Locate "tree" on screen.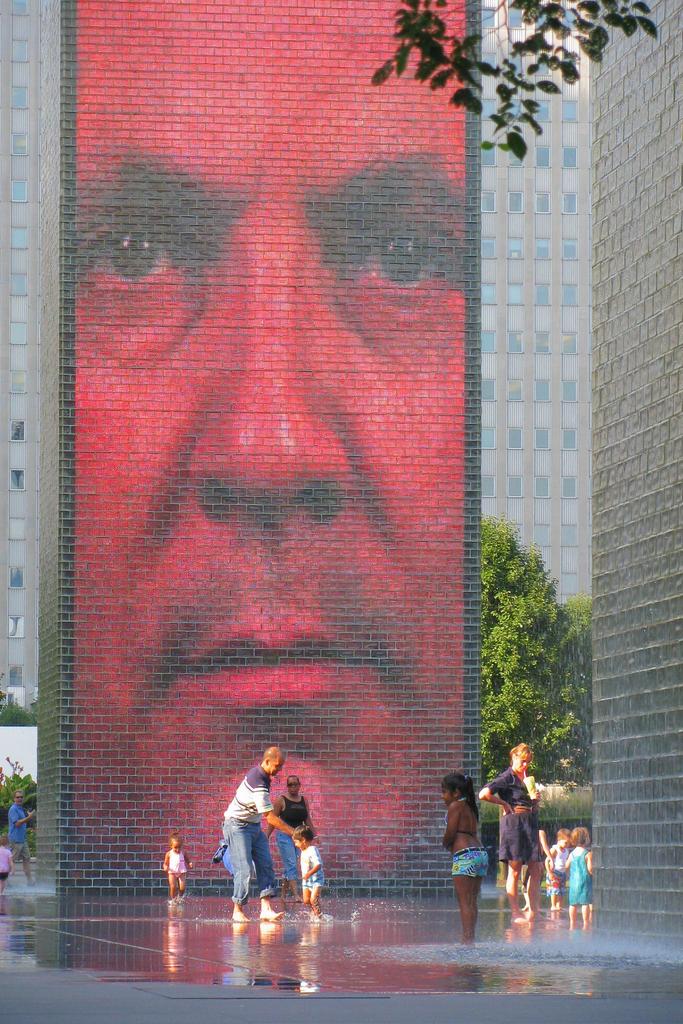
On screen at Rect(0, 767, 42, 852).
